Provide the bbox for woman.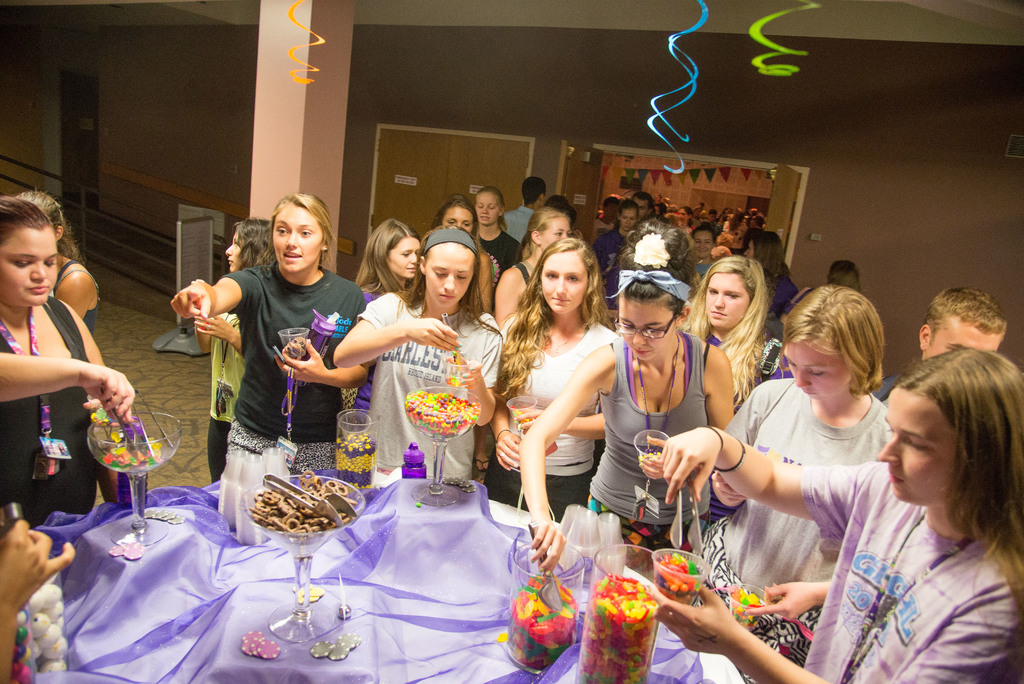
x1=593, y1=195, x2=635, y2=311.
